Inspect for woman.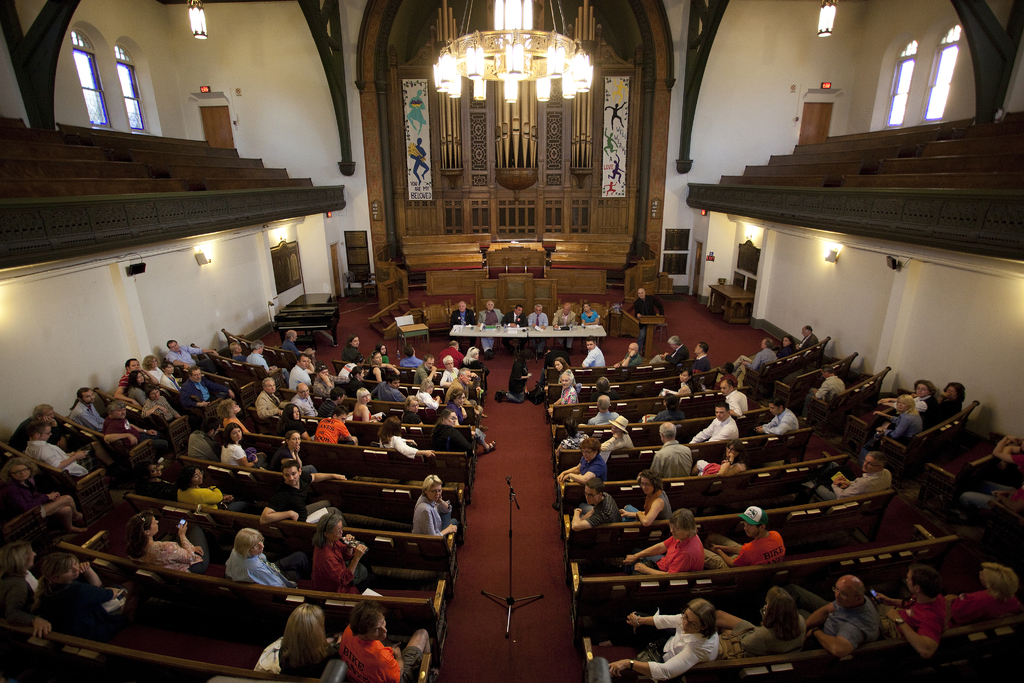
Inspection: 898 379 941 424.
